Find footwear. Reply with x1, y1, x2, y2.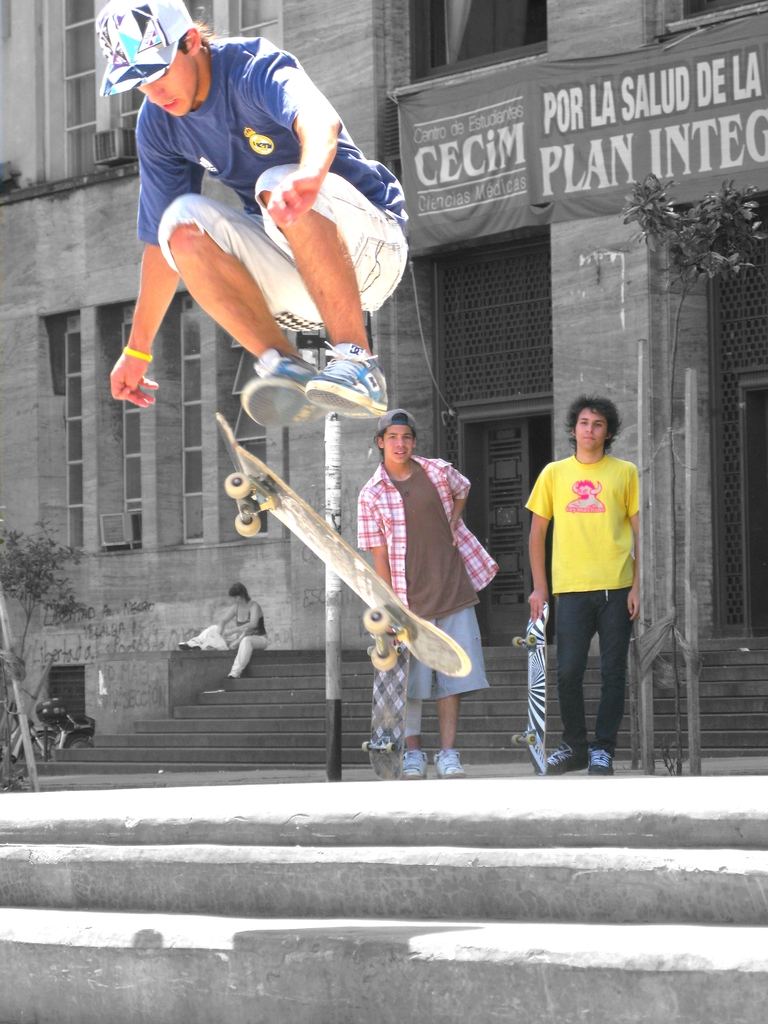
553, 744, 576, 774.
